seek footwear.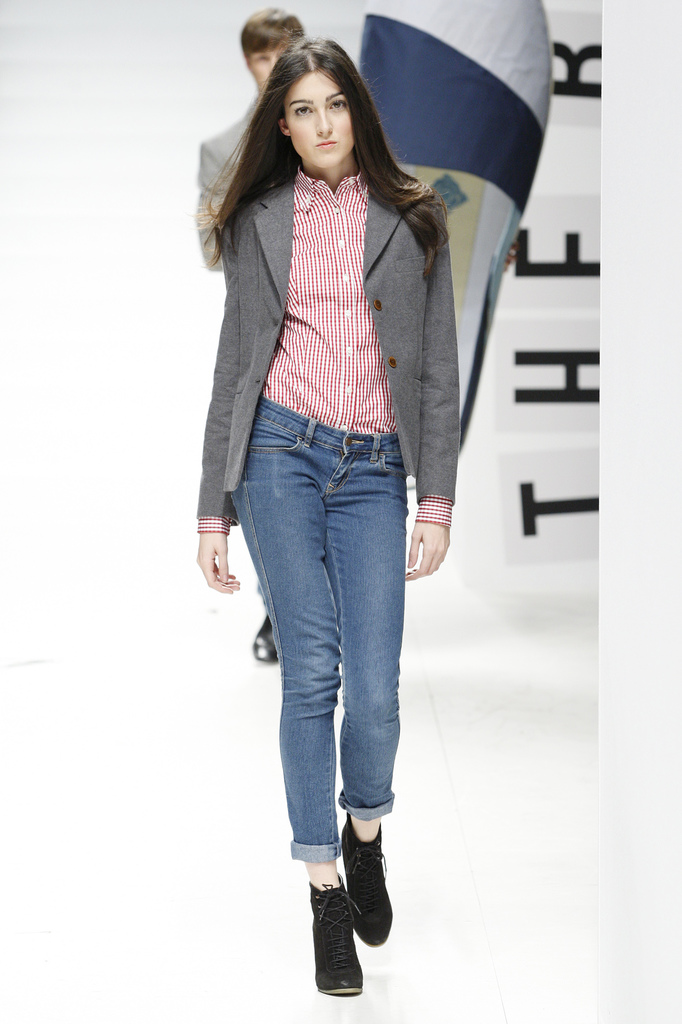
locate(339, 808, 395, 949).
